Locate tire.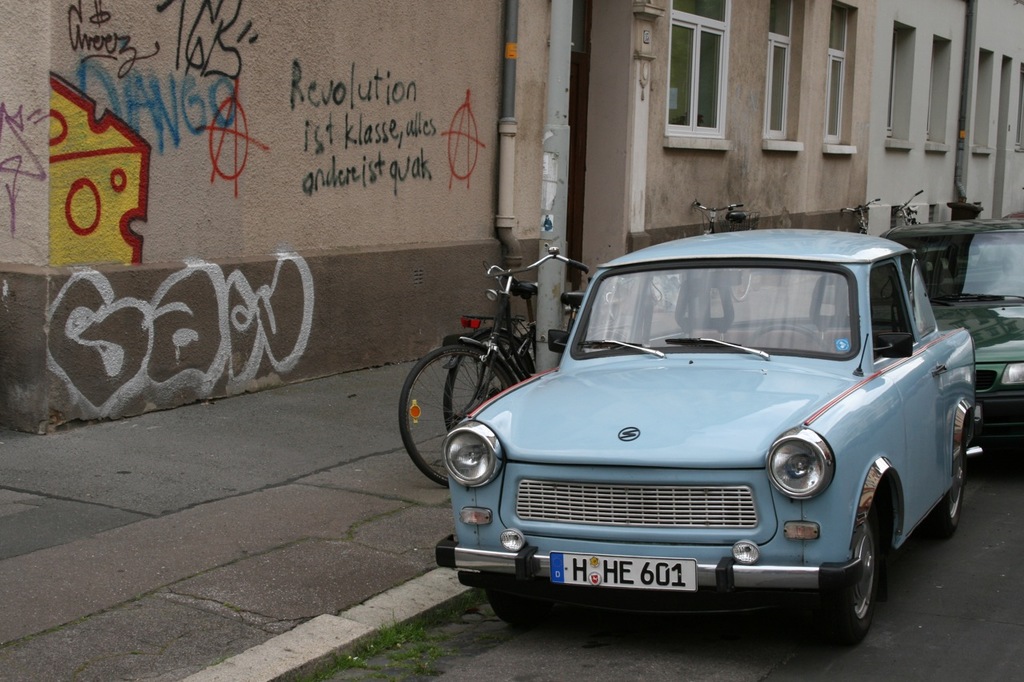
Bounding box: <region>733, 267, 759, 304</region>.
